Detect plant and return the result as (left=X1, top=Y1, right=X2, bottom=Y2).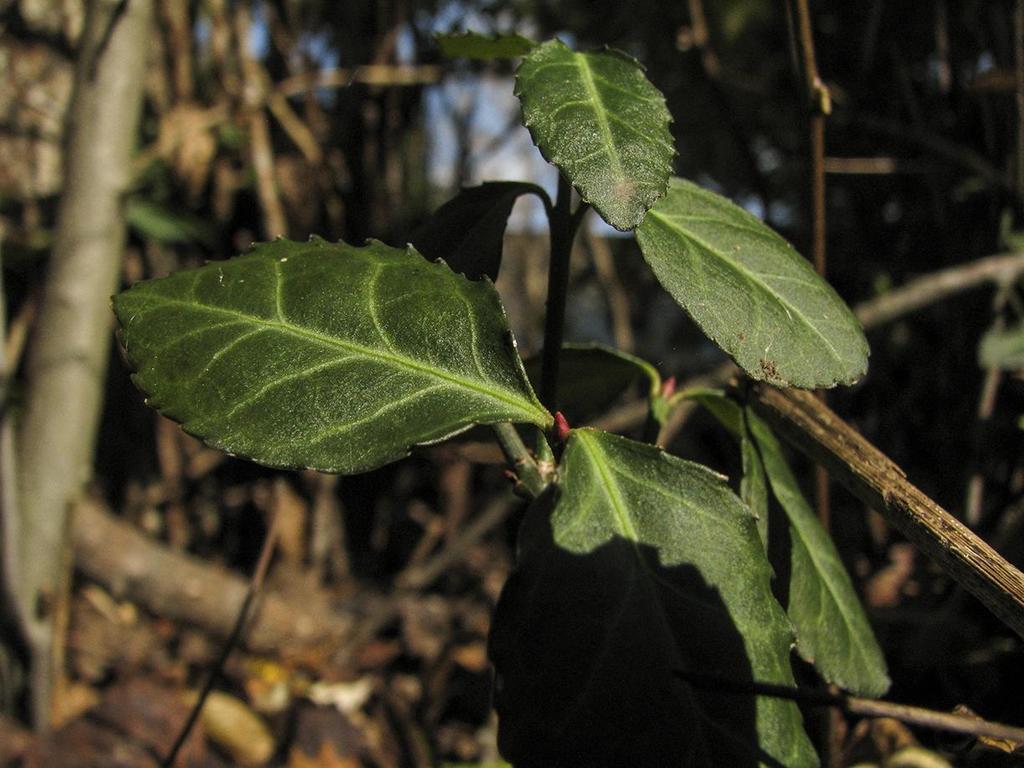
(left=115, top=0, right=1023, bottom=767).
